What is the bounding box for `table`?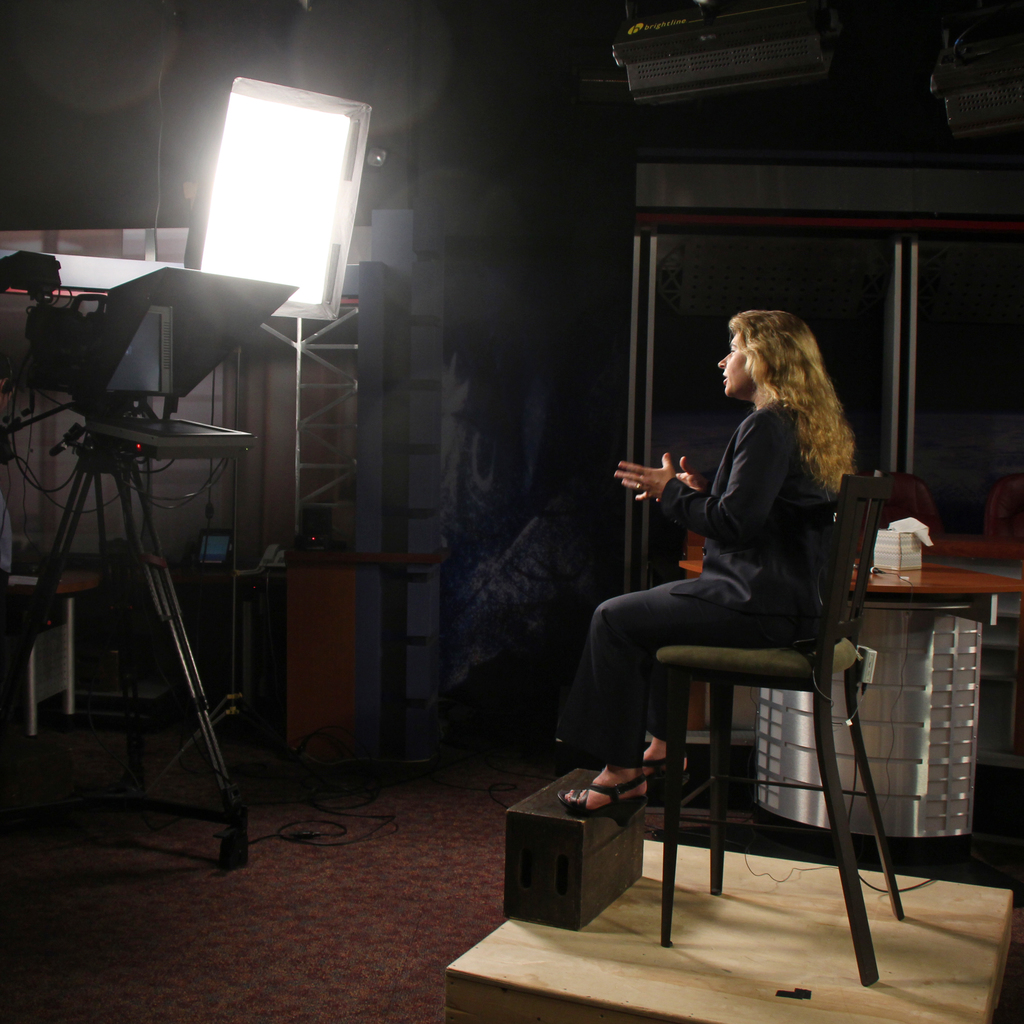
(673,560,1023,840).
